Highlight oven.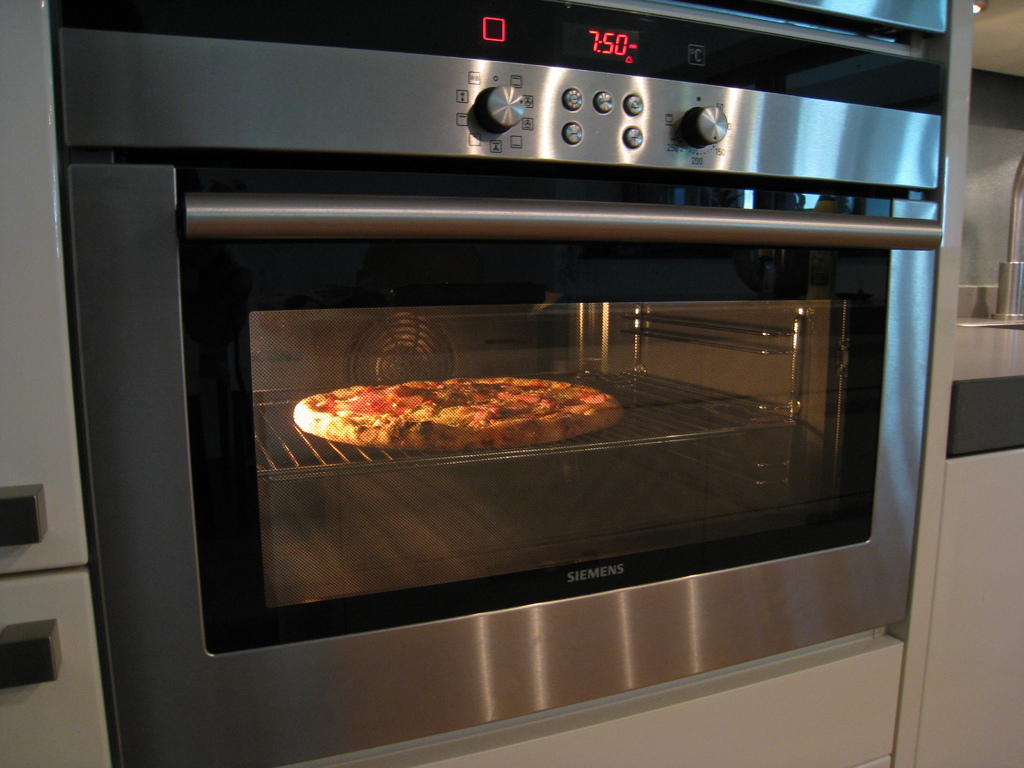
Highlighted region: [x1=49, y1=0, x2=945, y2=767].
